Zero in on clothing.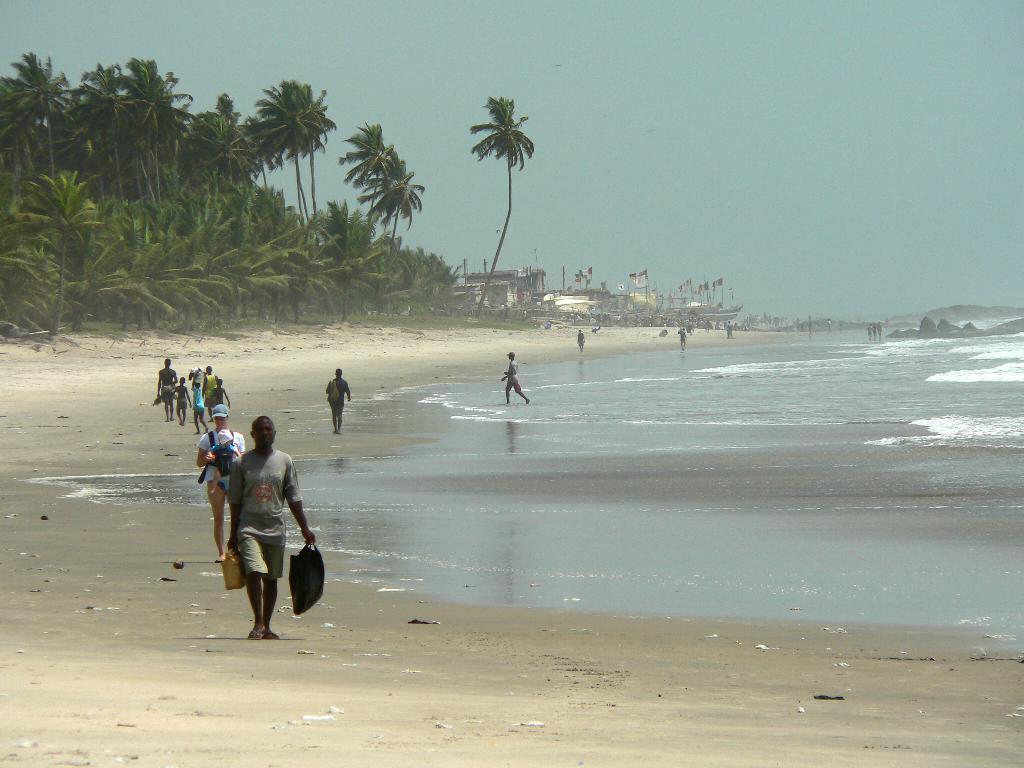
Zeroed in: Rect(228, 441, 323, 609).
